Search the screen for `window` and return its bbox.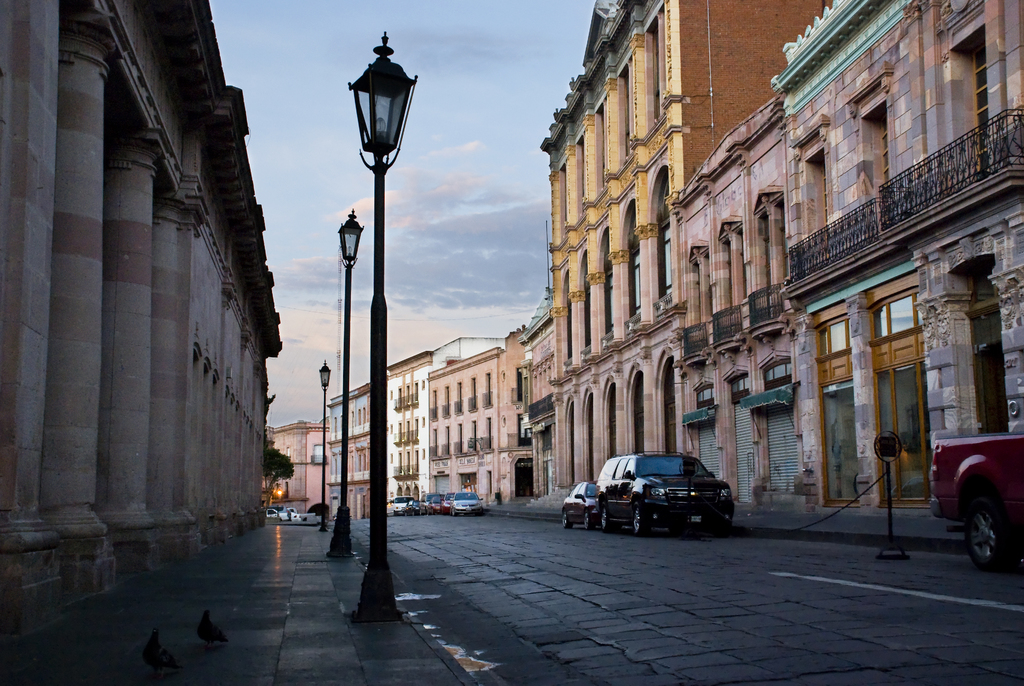
Found: detection(604, 268, 614, 329).
